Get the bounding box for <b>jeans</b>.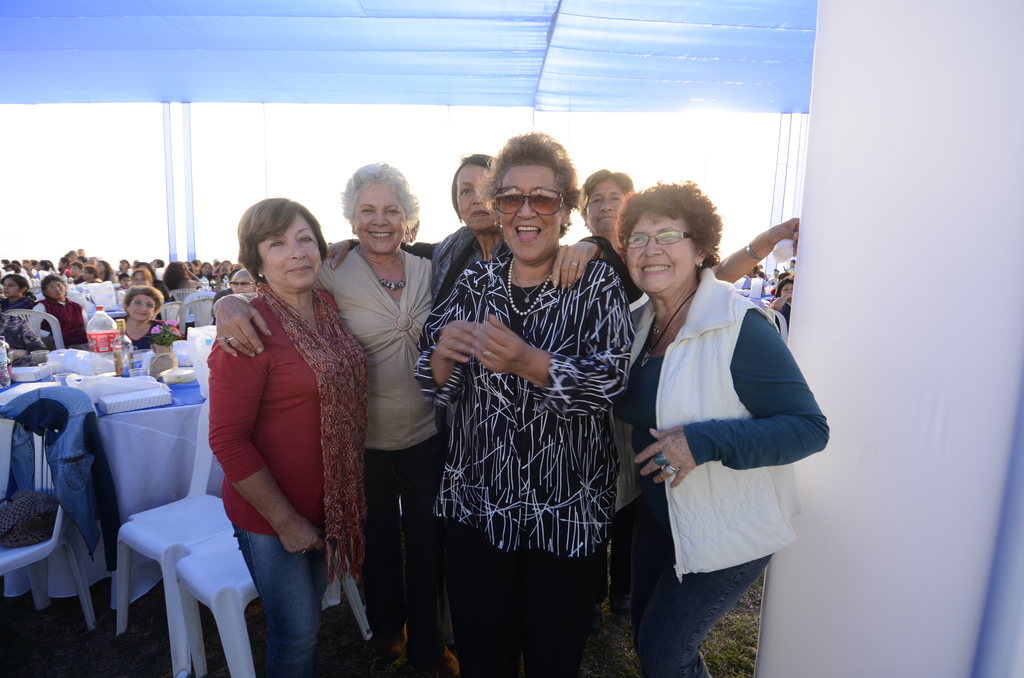
x1=234, y1=526, x2=339, y2=677.
